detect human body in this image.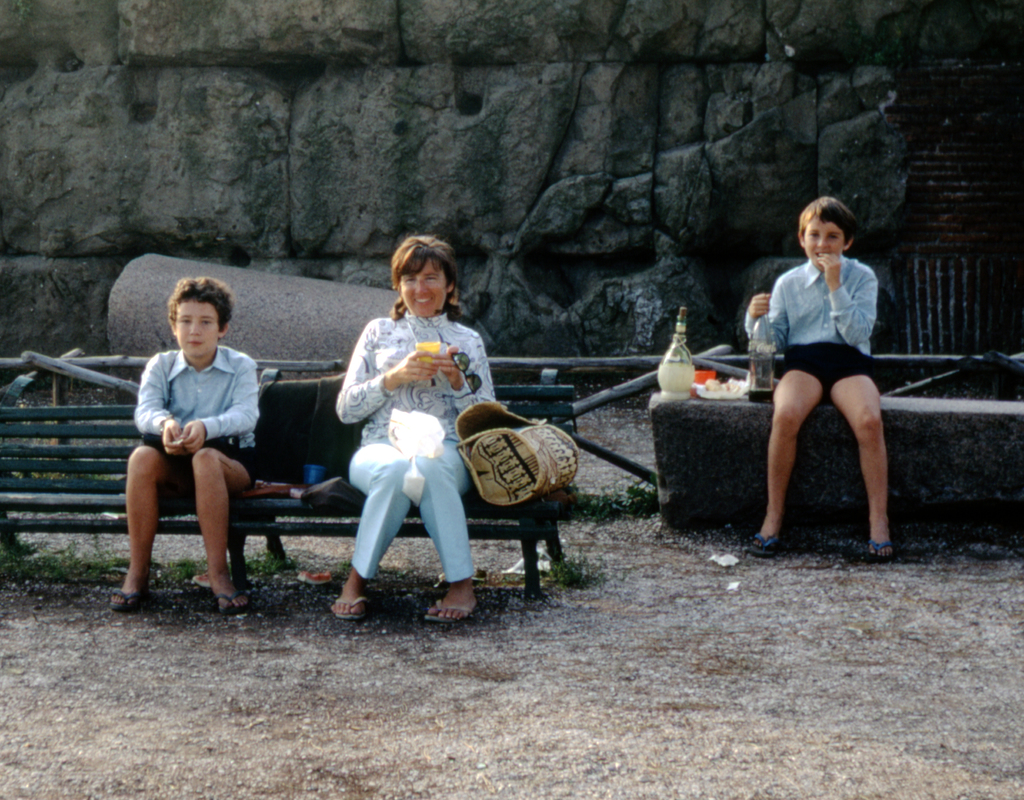
Detection: locate(108, 275, 248, 614).
